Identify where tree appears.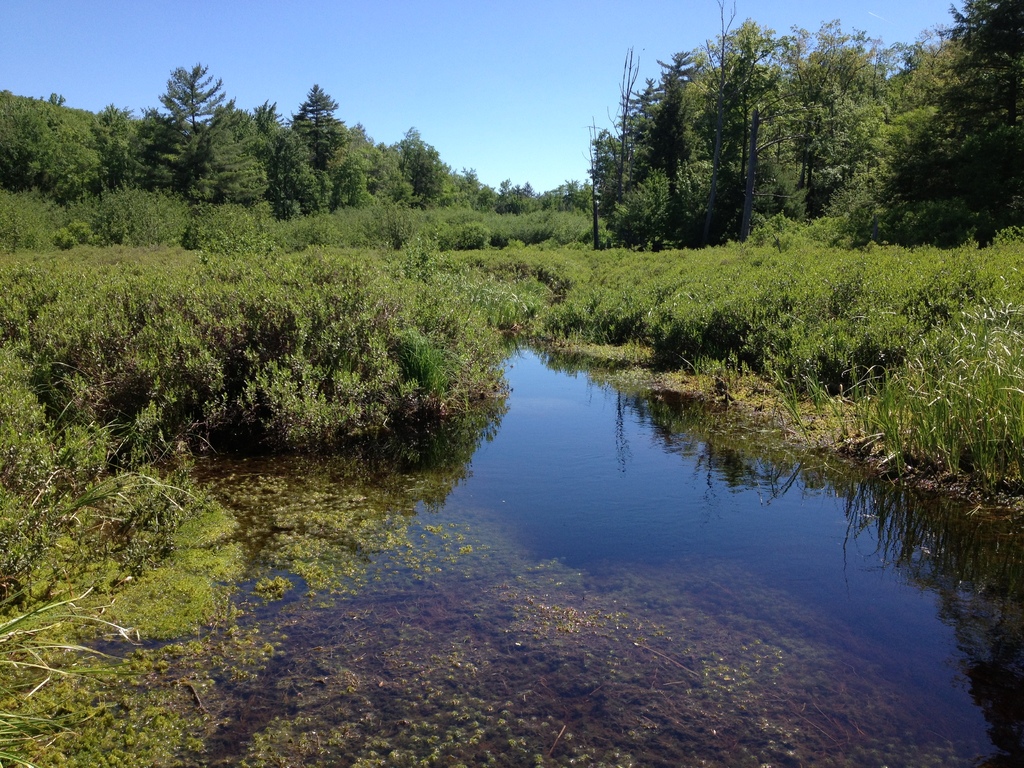
Appears at pyautogui.locateOnScreen(4, 90, 108, 196).
